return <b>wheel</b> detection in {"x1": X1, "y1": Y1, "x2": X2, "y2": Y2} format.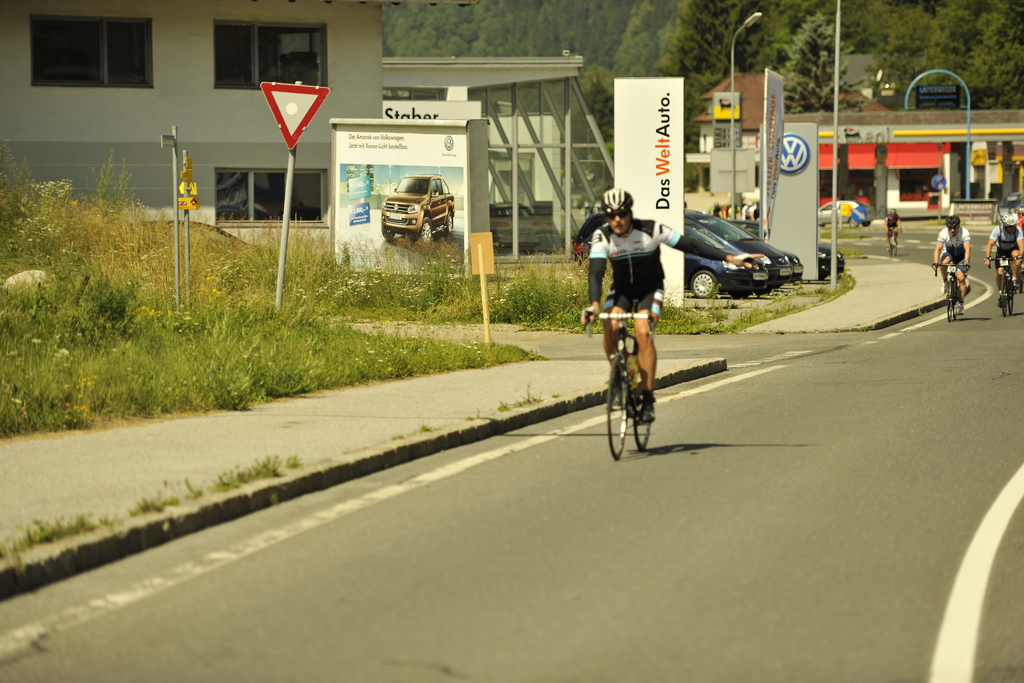
{"x1": 631, "y1": 368, "x2": 652, "y2": 452}.
